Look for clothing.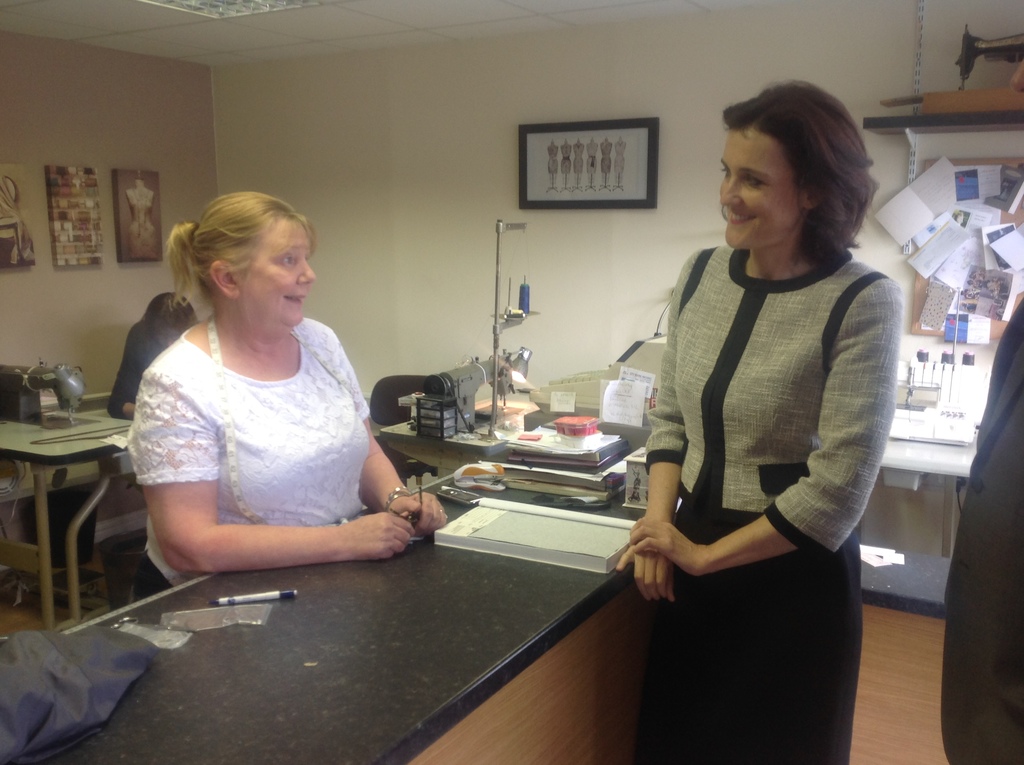
Found: bbox(630, 242, 911, 764).
